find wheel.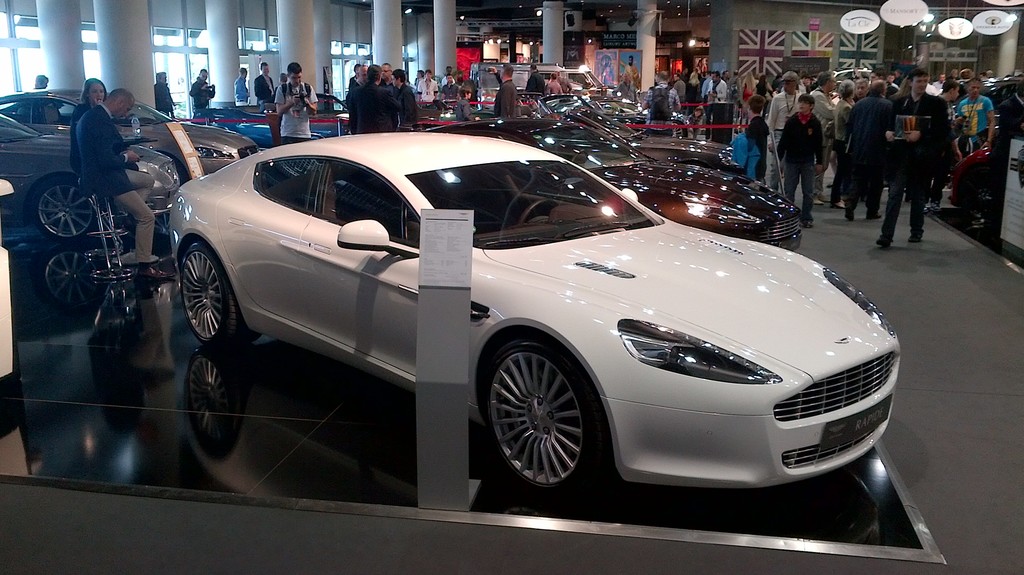
477/332/611/500.
